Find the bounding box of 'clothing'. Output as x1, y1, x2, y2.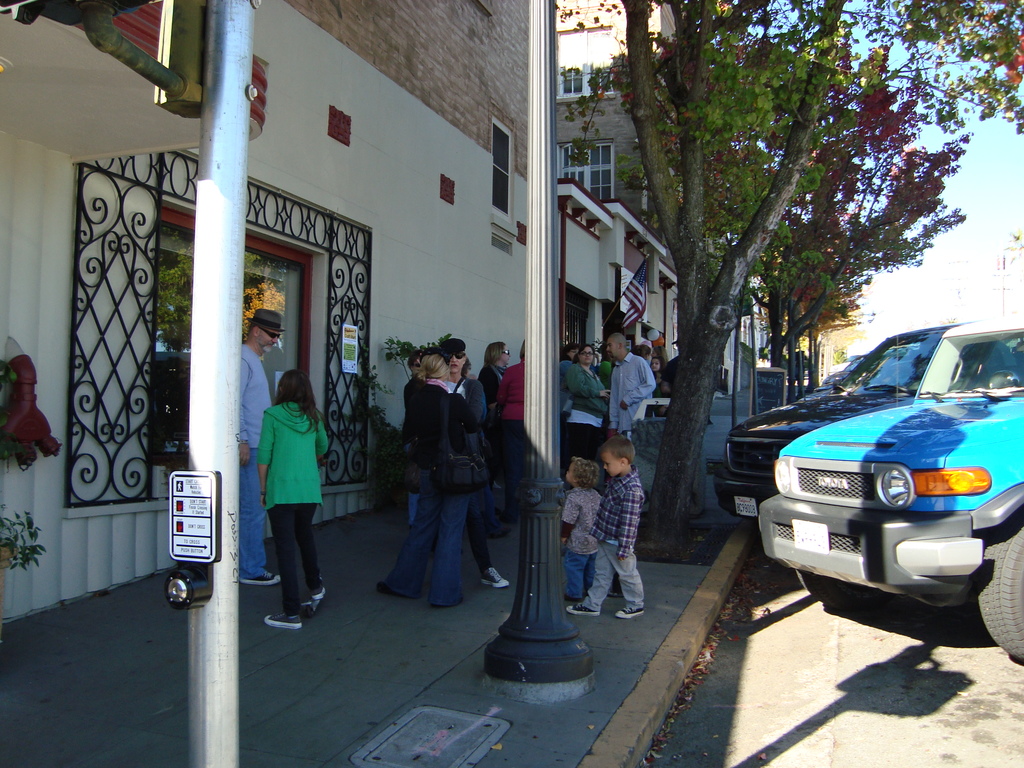
588, 465, 646, 554.
